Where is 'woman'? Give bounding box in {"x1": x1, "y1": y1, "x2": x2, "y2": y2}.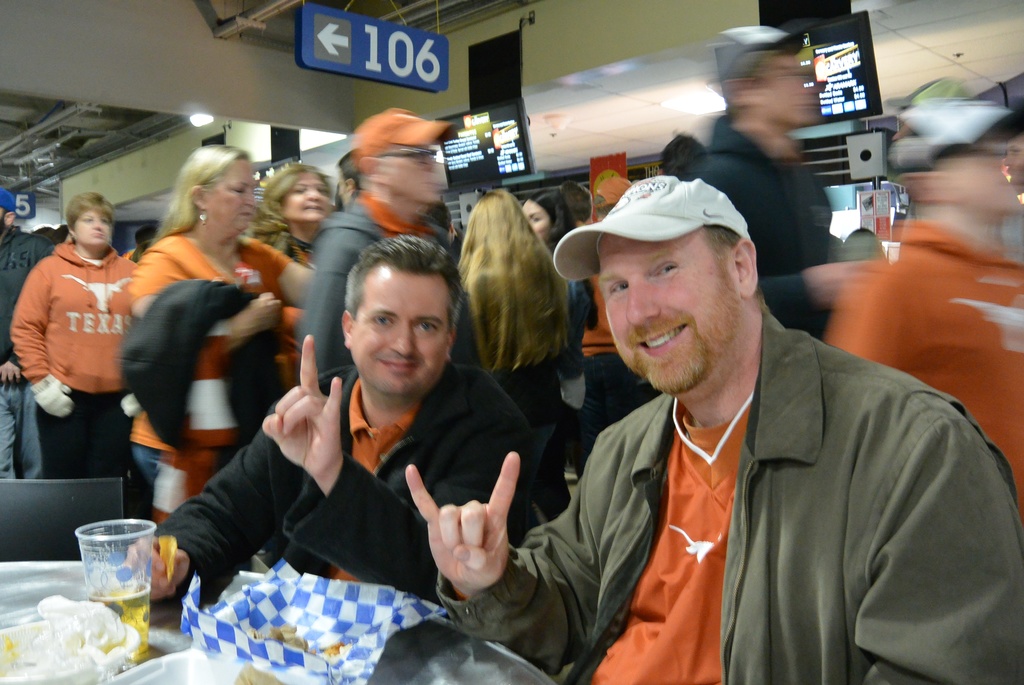
{"x1": 246, "y1": 159, "x2": 335, "y2": 384}.
